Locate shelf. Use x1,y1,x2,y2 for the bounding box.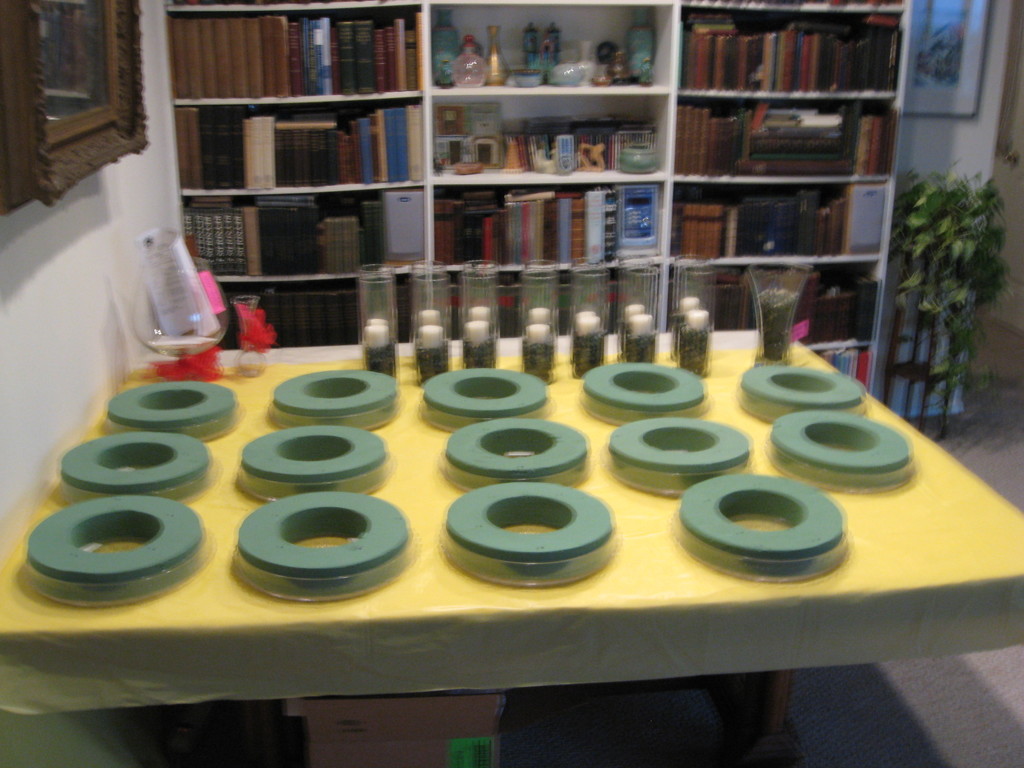
179,100,428,203.
